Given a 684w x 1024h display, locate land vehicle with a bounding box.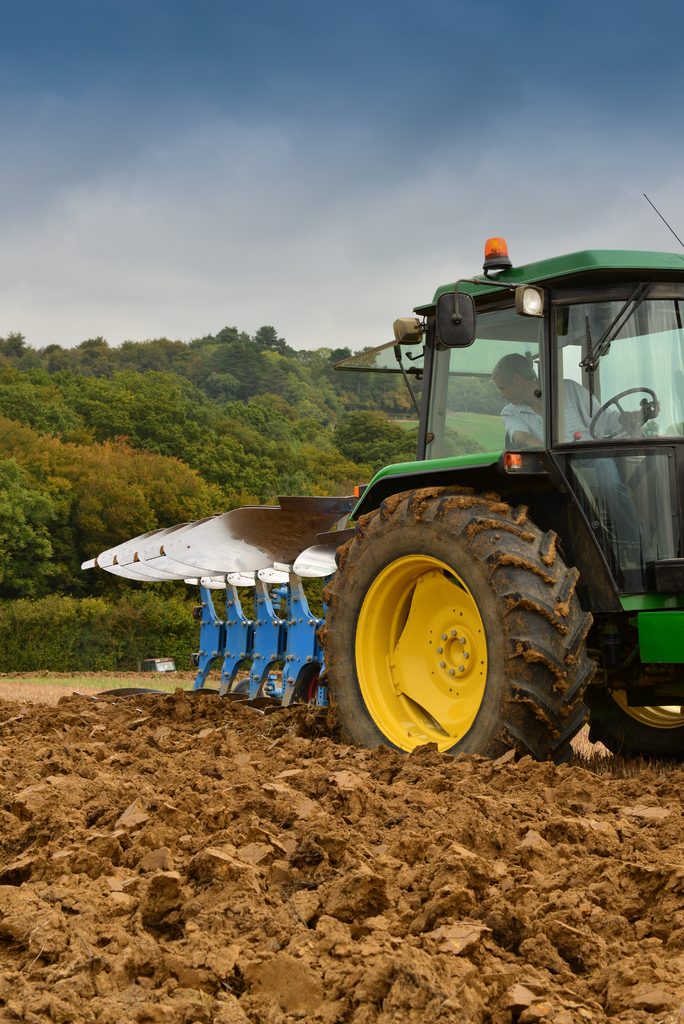
Located: <box>78,193,683,761</box>.
